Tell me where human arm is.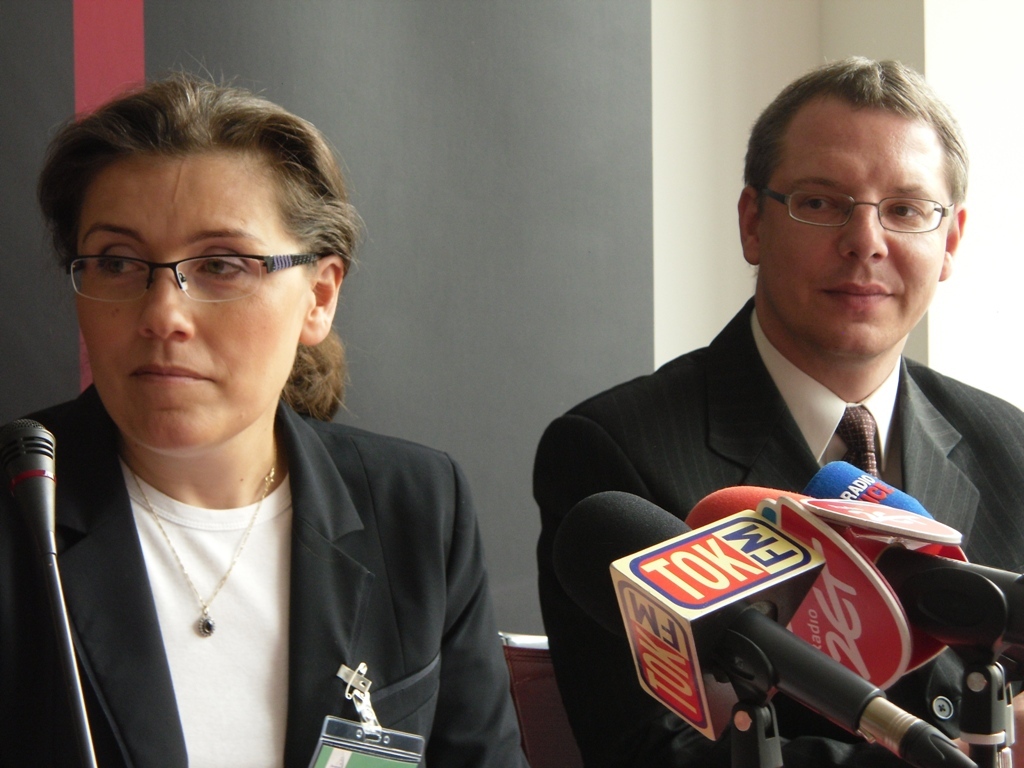
human arm is at locate(532, 415, 655, 767).
